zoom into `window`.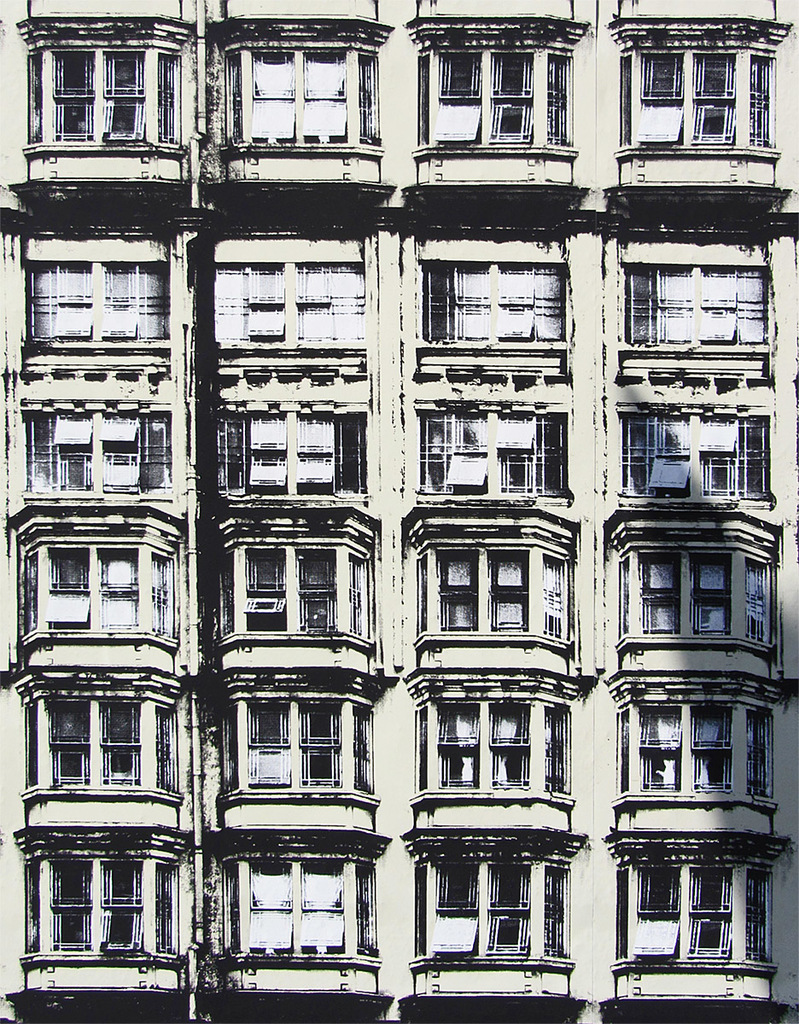
Zoom target: bbox(28, 38, 184, 152).
